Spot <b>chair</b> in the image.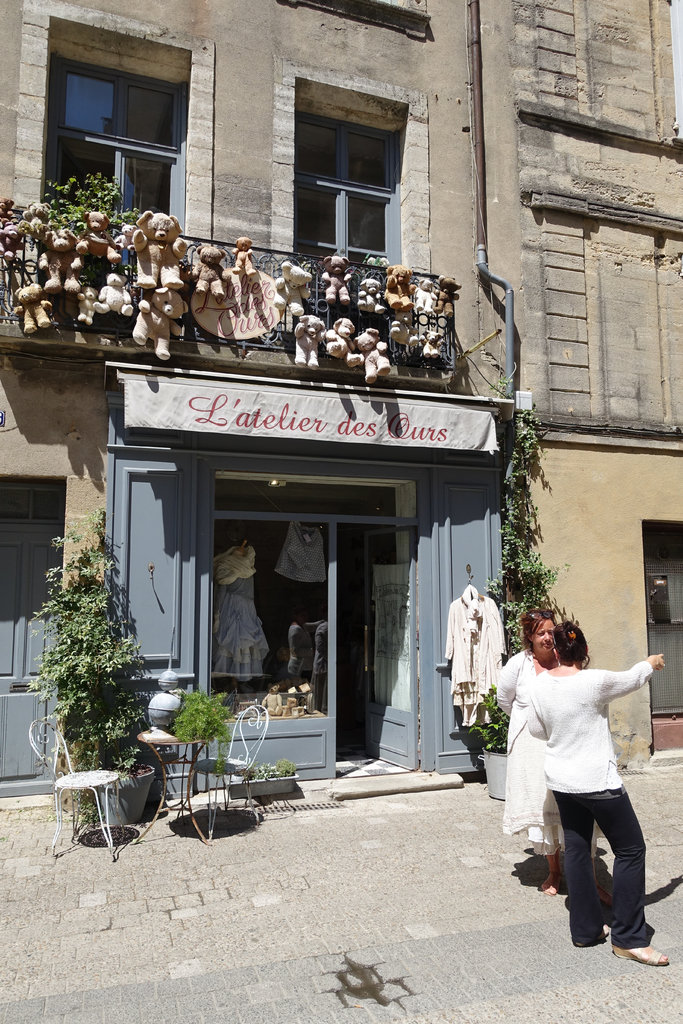
<b>chair</b> found at left=182, top=703, right=275, bottom=840.
